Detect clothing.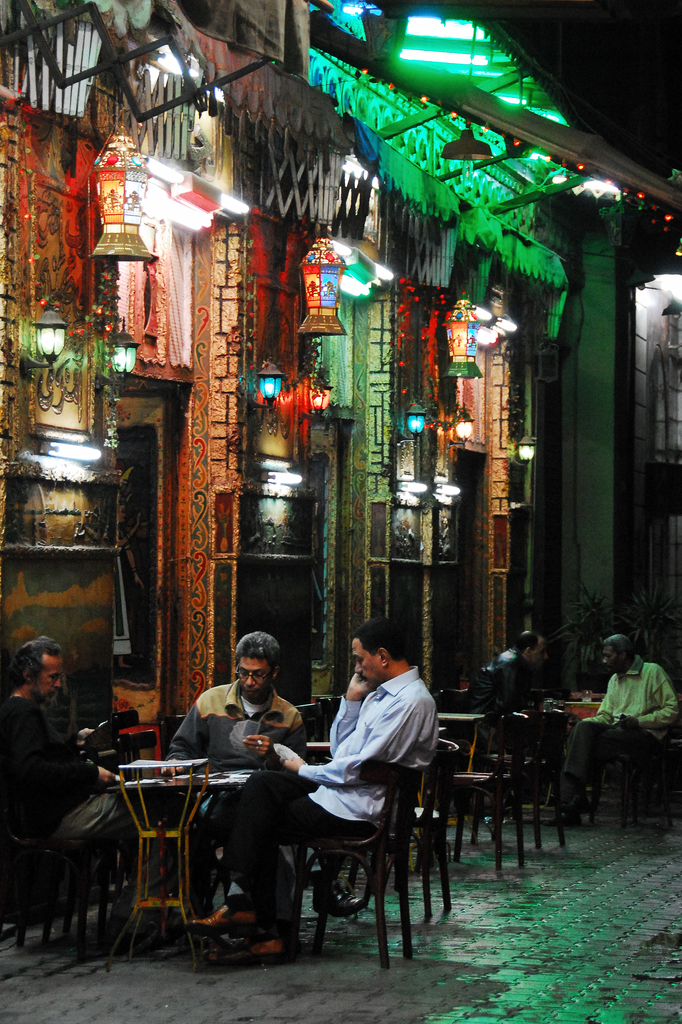
Detected at [164,679,319,946].
